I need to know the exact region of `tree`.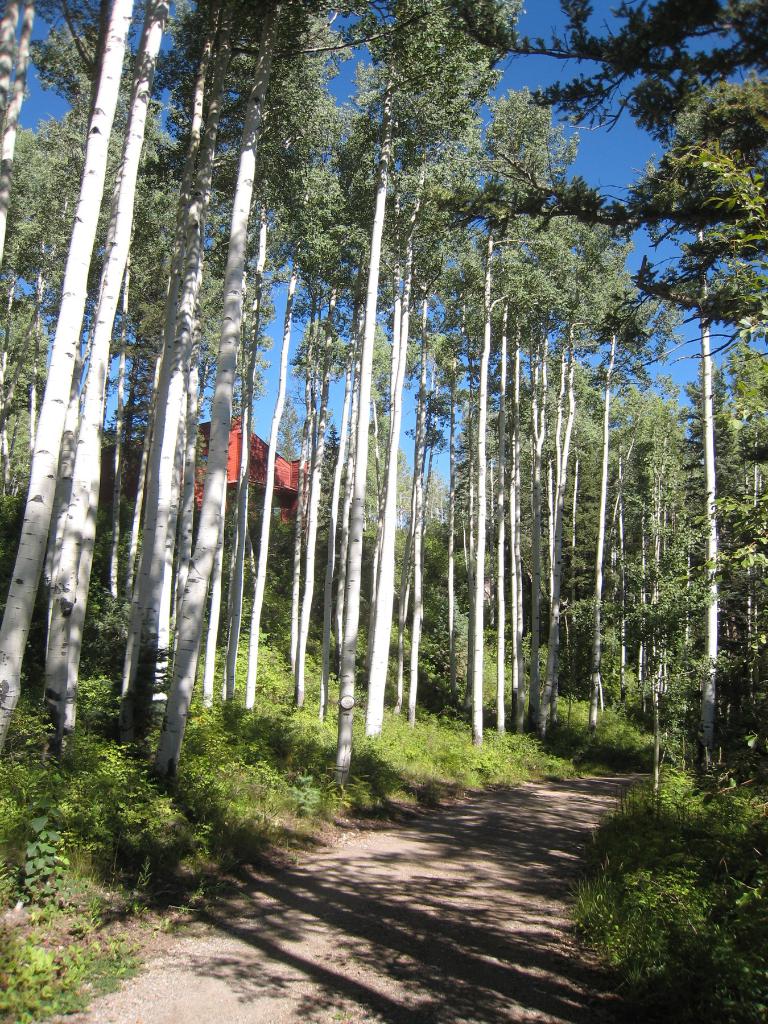
Region: BBox(37, 0, 177, 748).
